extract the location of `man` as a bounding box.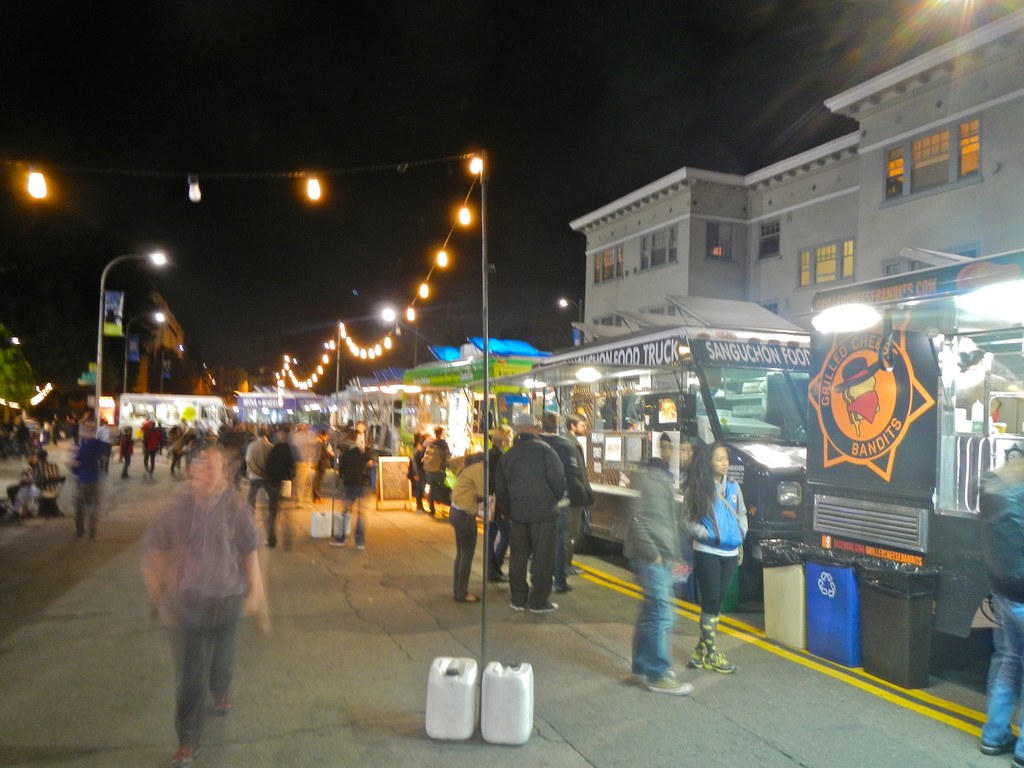
{"left": 445, "top": 456, "right": 487, "bottom": 602}.
